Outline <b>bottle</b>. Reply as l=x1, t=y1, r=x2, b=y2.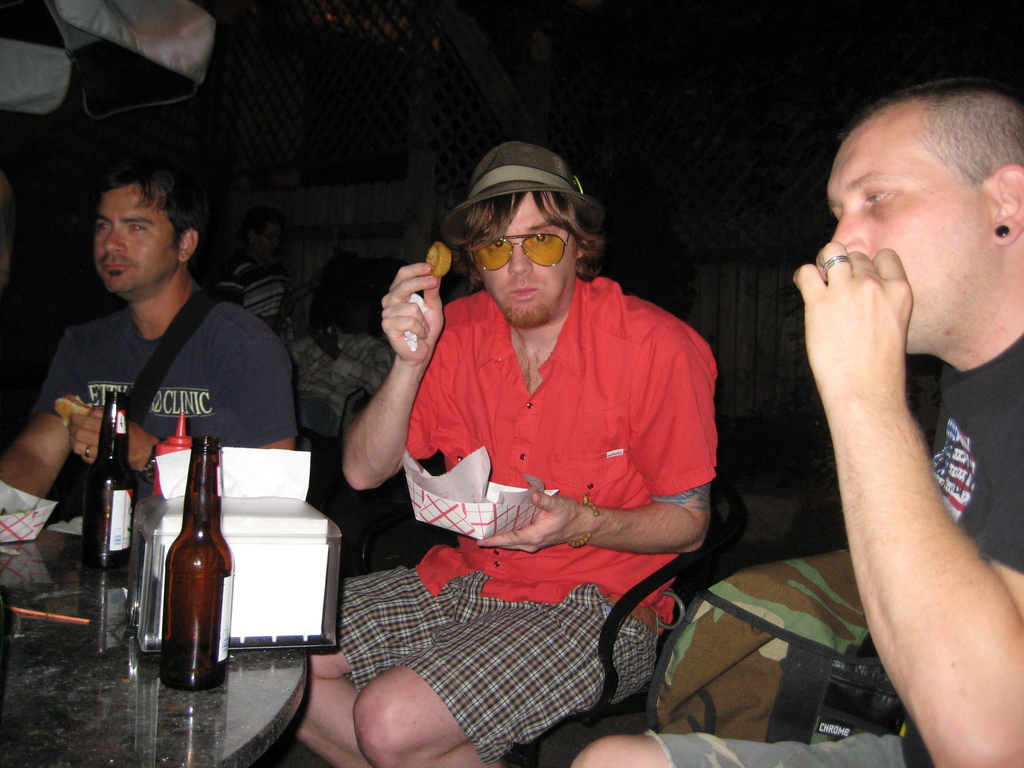
l=87, t=395, r=147, b=638.
